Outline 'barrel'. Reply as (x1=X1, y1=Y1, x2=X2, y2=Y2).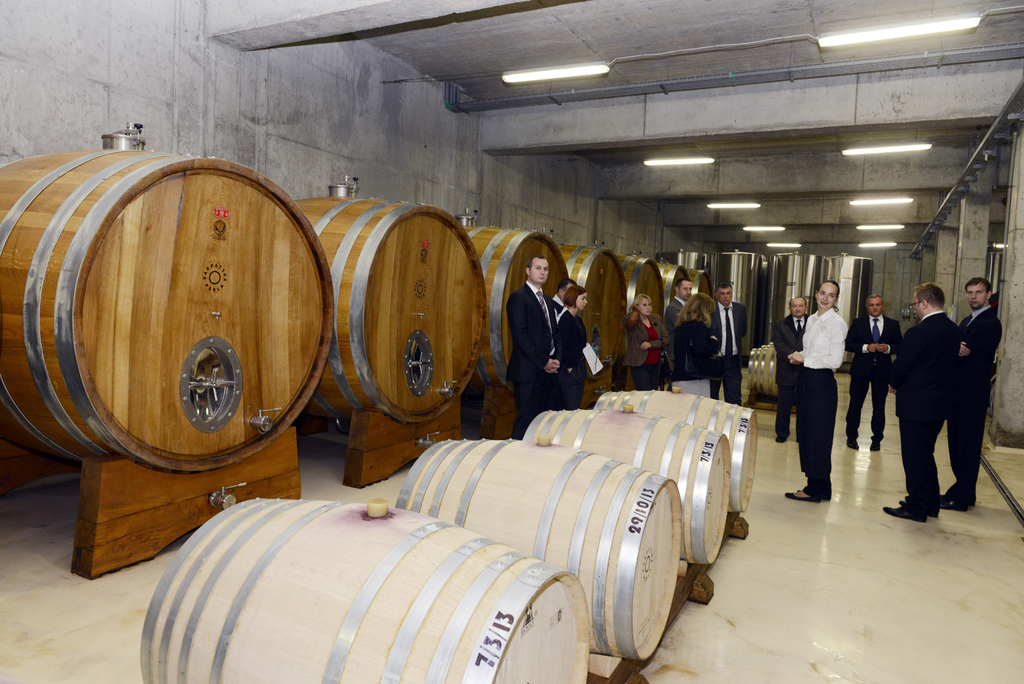
(x1=140, y1=501, x2=593, y2=683).
